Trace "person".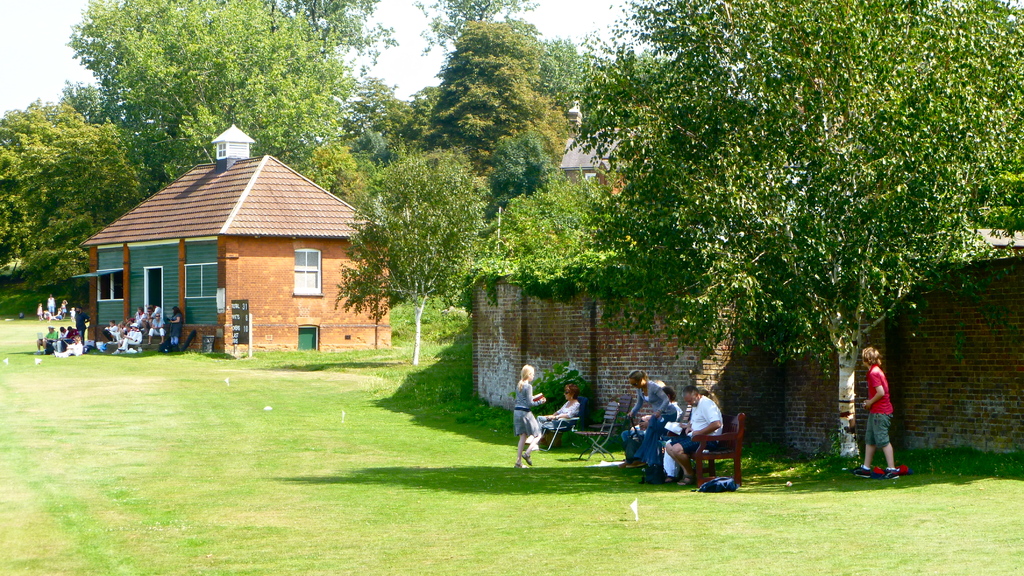
Traced to bbox(67, 307, 75, 321).
